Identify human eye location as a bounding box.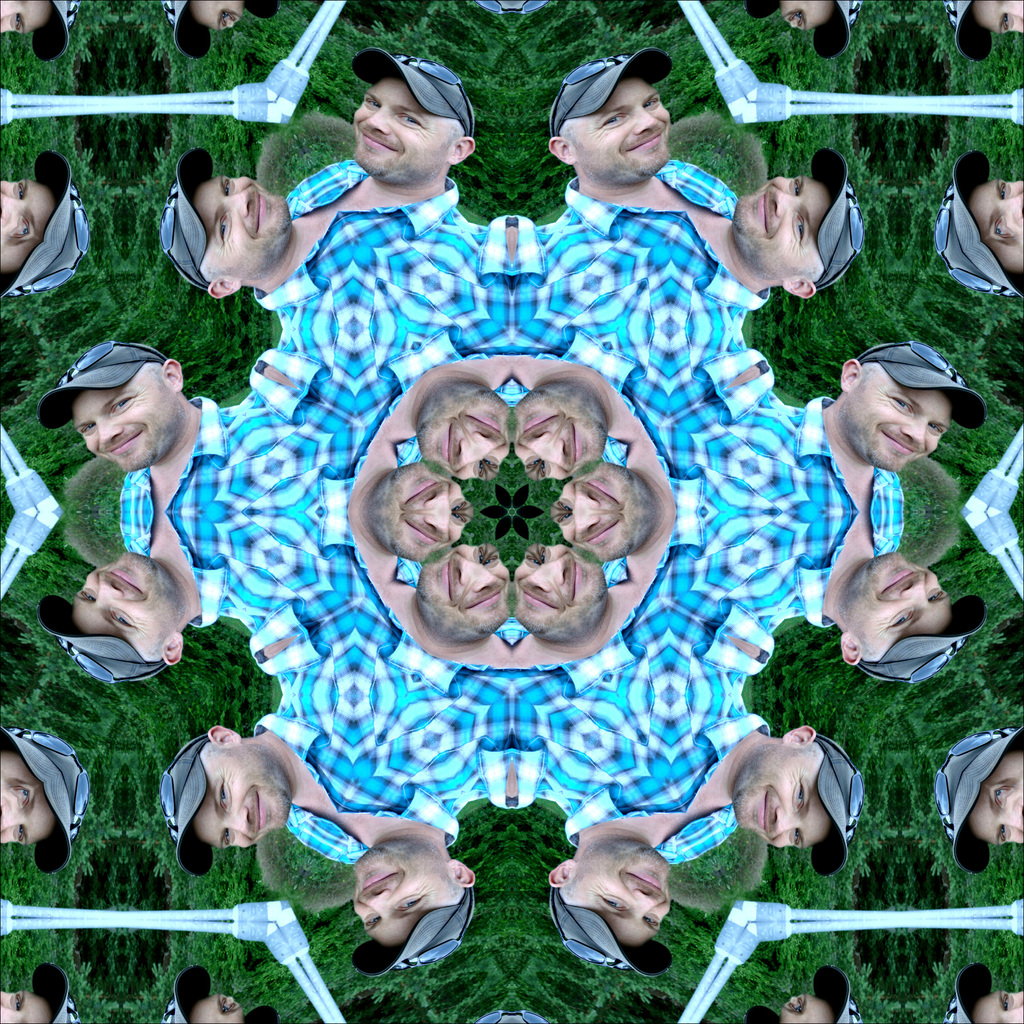
bbox=(597, 113, 628, 127).
